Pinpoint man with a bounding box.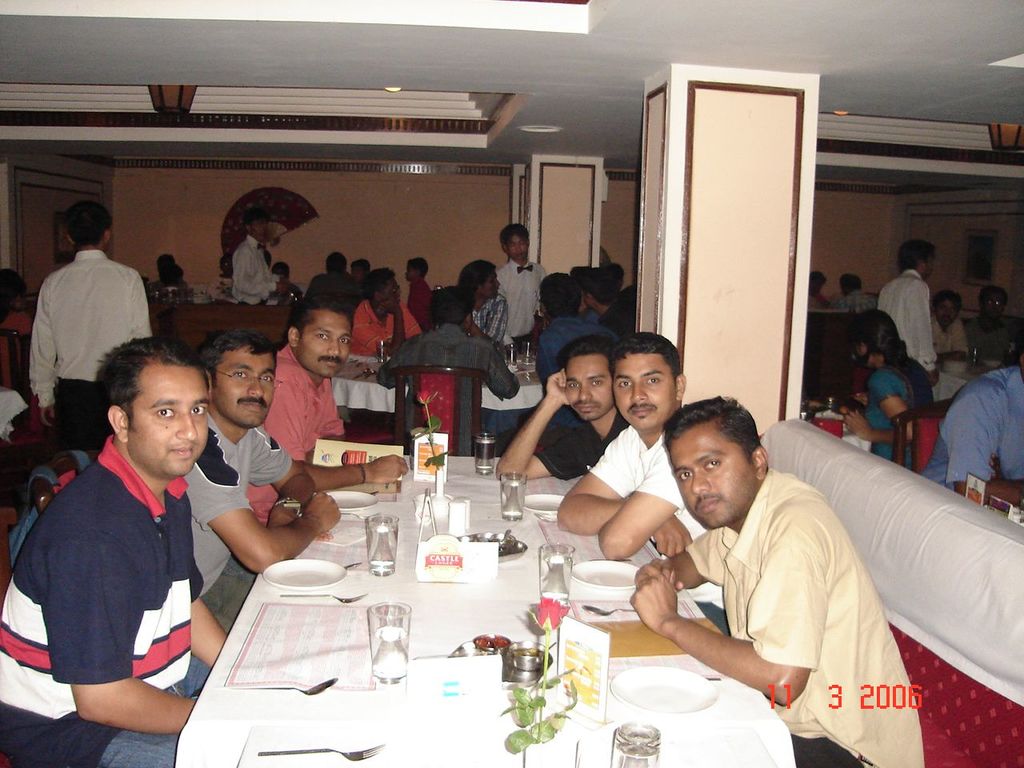
[0,330,226,767].
